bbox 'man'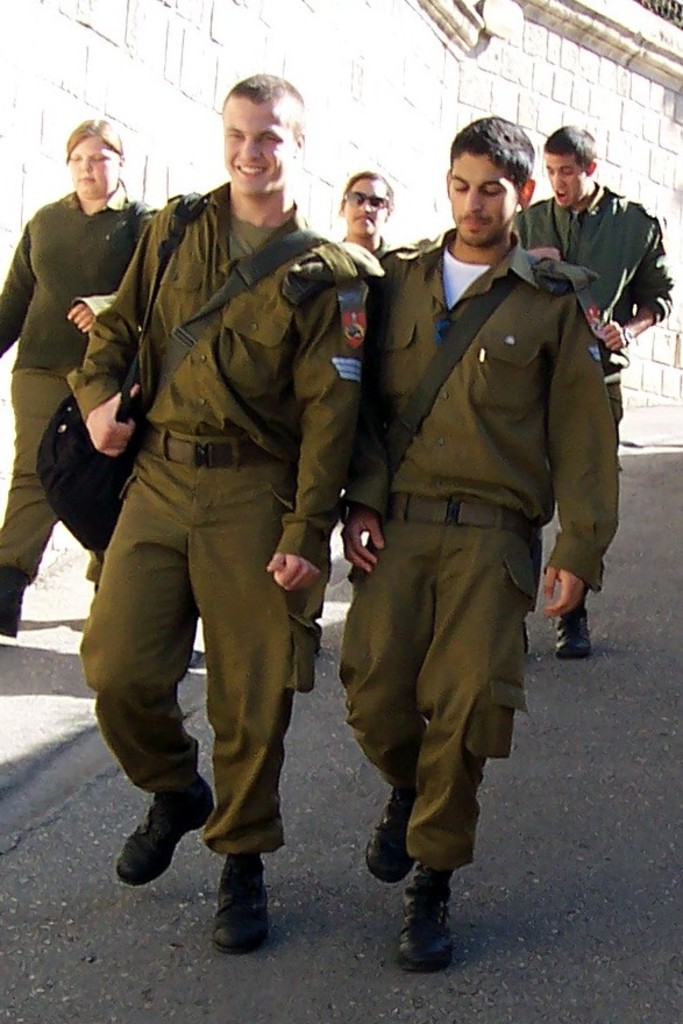
BBox(316, 116, 613, 931)
